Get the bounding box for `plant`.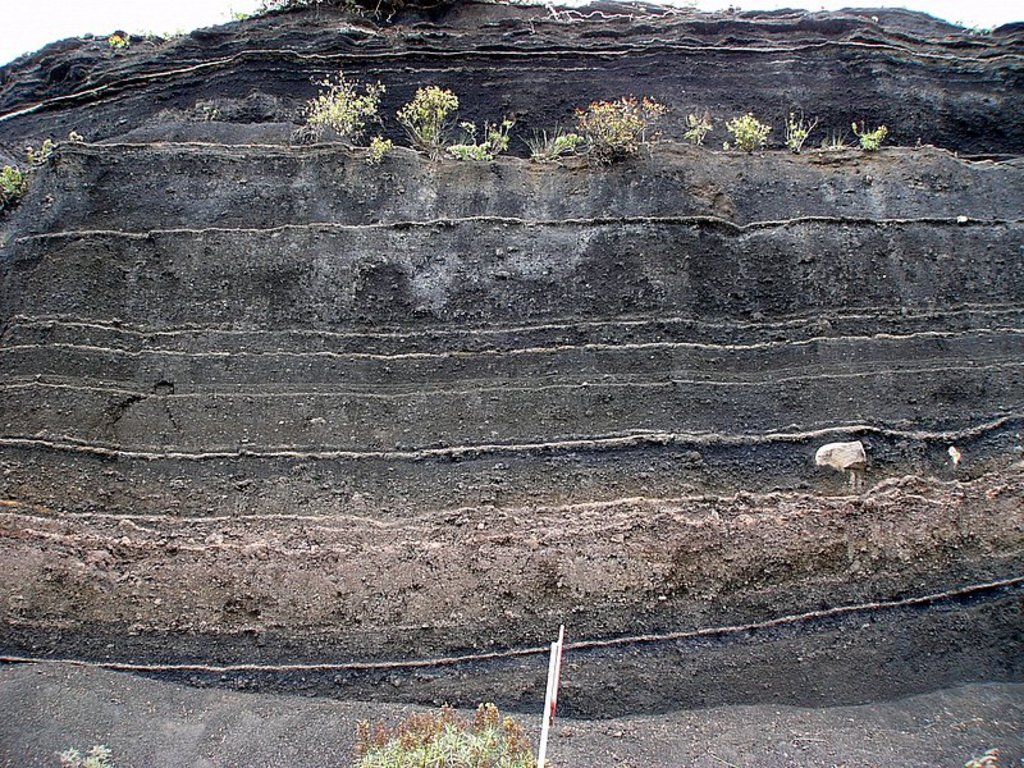
bbox=[369, 132, 392, 163].
